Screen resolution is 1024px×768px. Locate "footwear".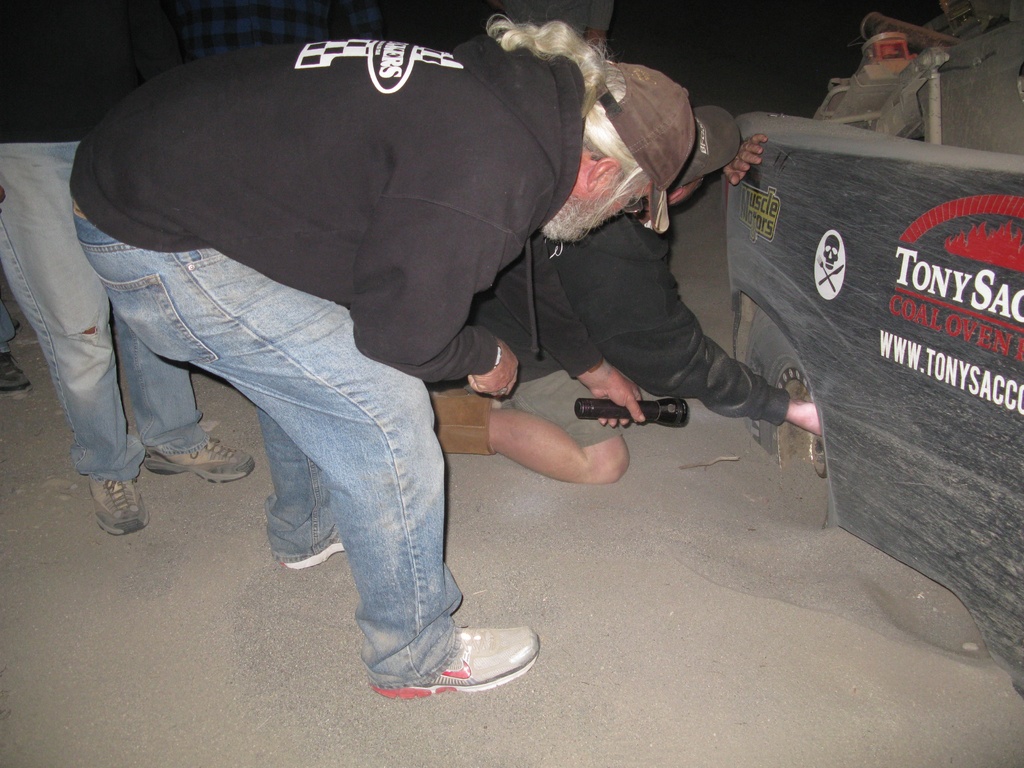
left=274, top=531, right=347, bottom=572.
